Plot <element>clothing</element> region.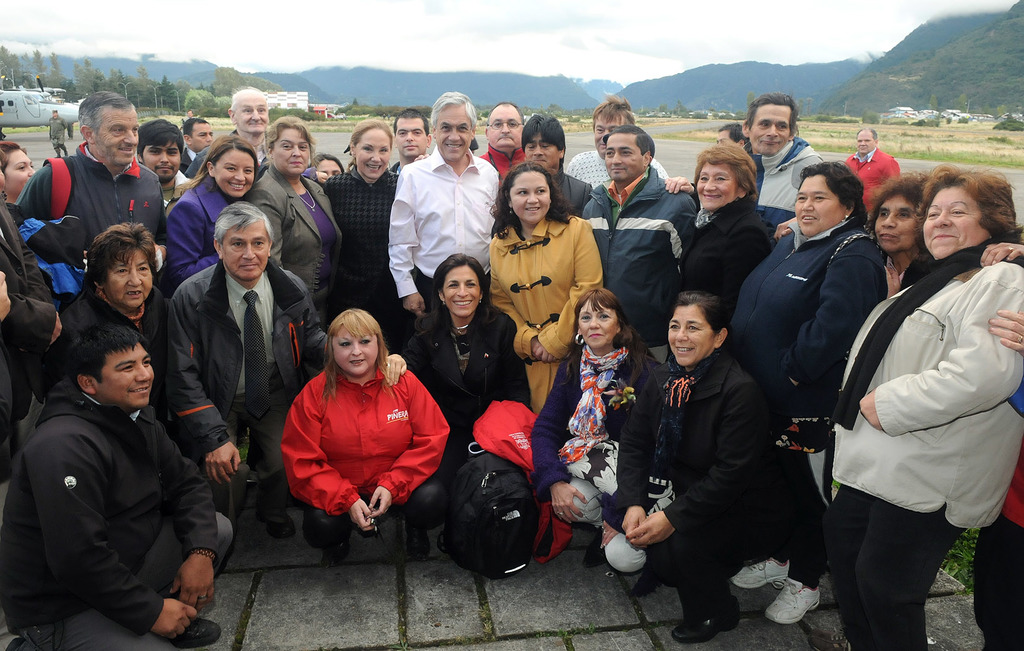
Plotted at 524:326:666:567.
